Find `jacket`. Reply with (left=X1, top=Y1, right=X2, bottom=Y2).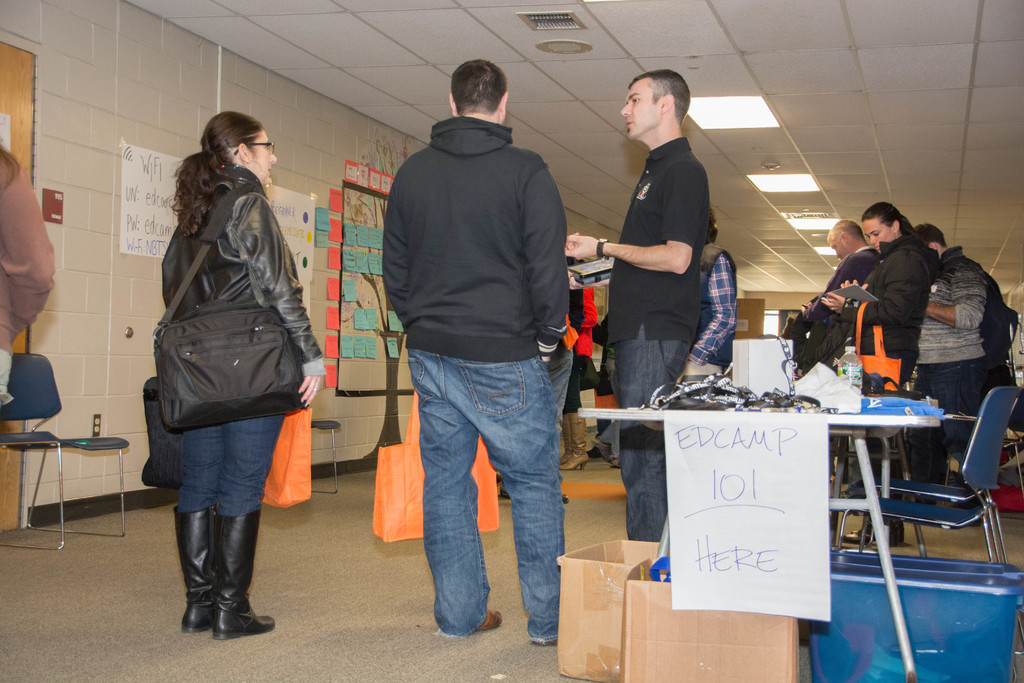
(left=163, top=170, right=323, bottom=359).
